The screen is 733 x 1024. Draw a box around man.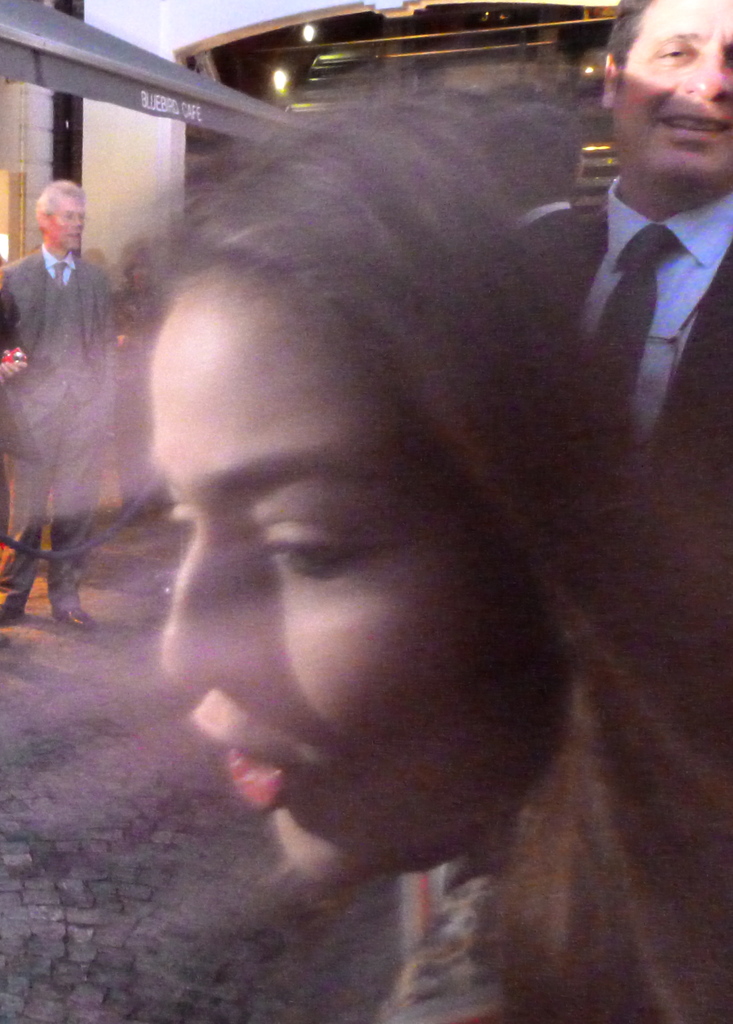
region(0, 182, 117, 630).
